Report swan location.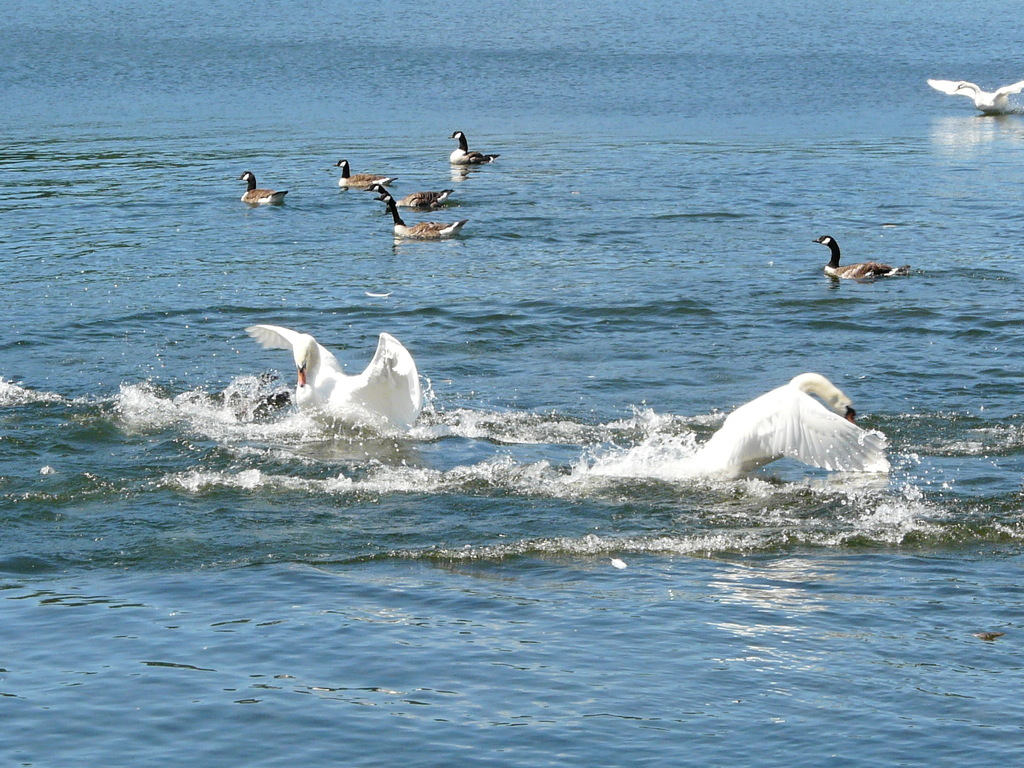
Report: <region>924, 80, 1023, 114</region>.
